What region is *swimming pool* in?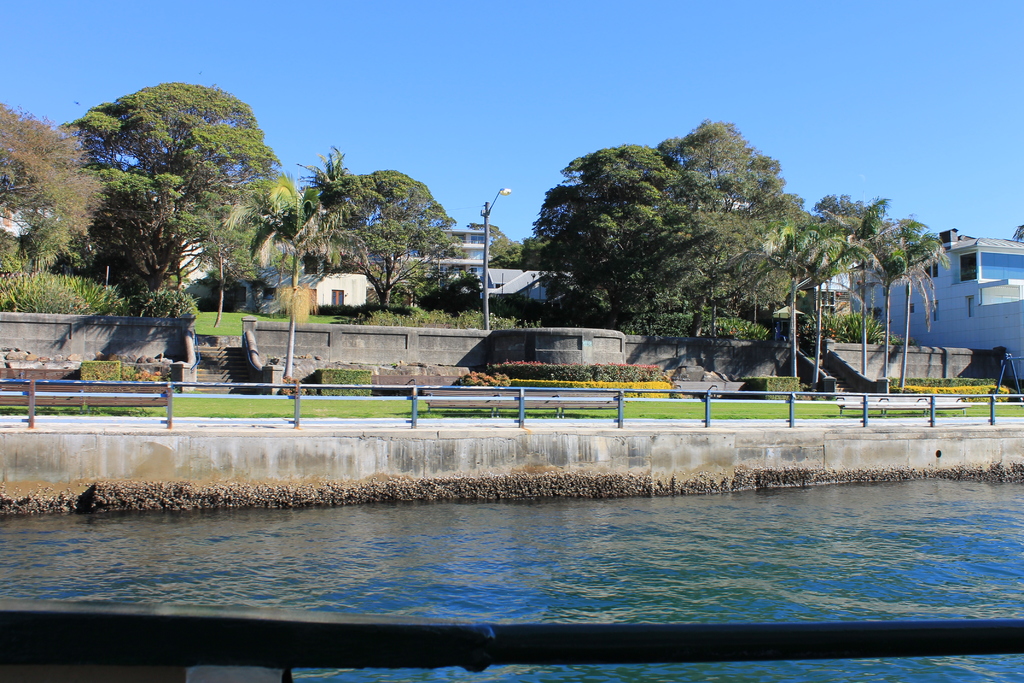
left=0, top=461, right=1023, bottom=682.
